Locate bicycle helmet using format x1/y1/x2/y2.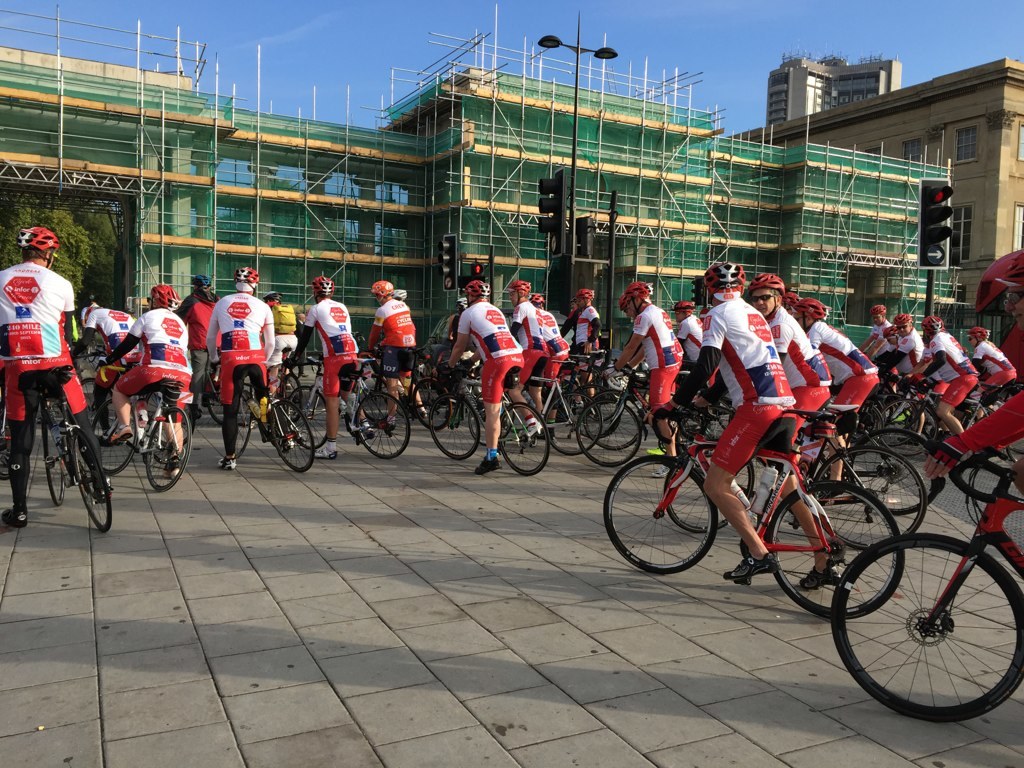
509/275/526/303.
